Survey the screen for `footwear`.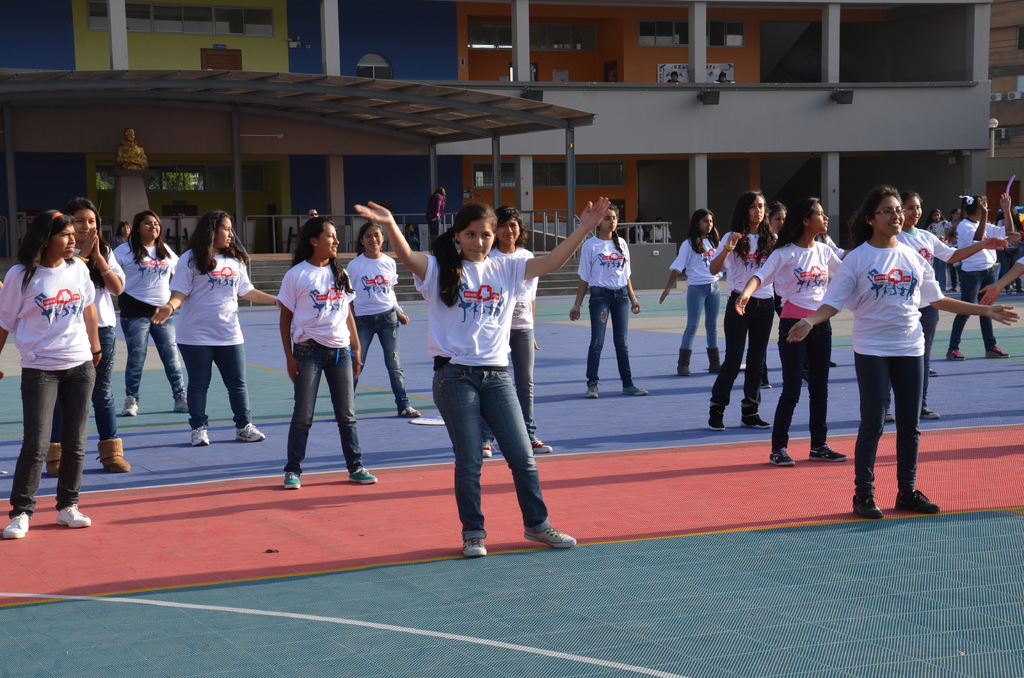
Survey found: 585 379 598 398.
